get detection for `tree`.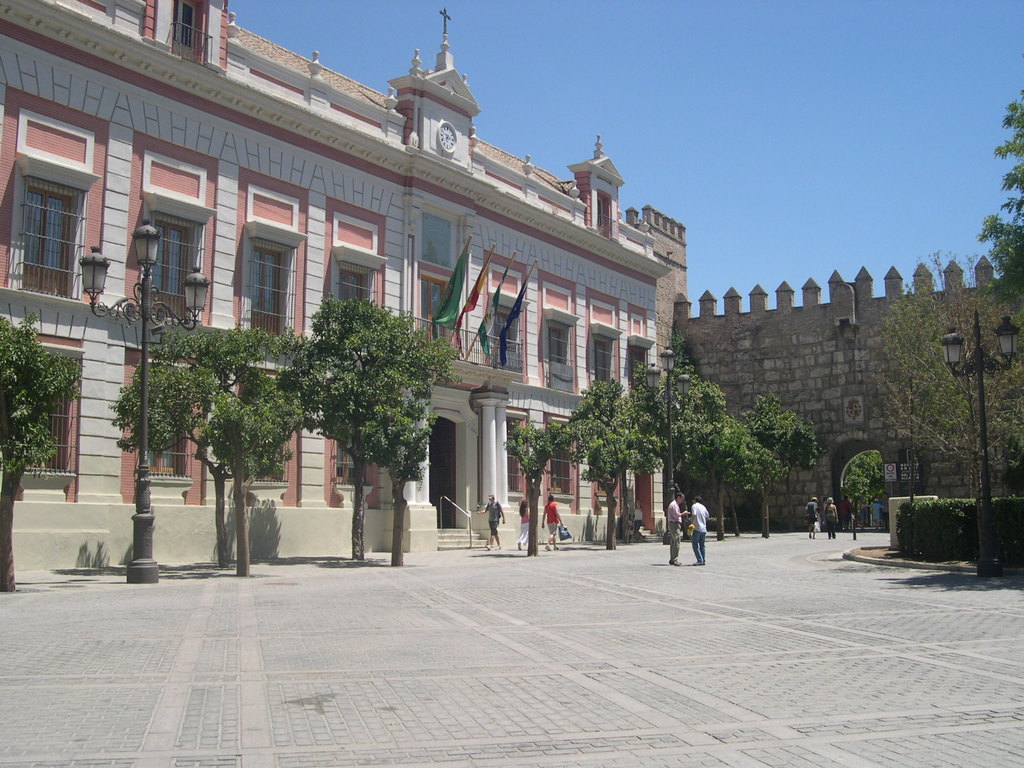
Detection: region(0, 314, 80, 593).
